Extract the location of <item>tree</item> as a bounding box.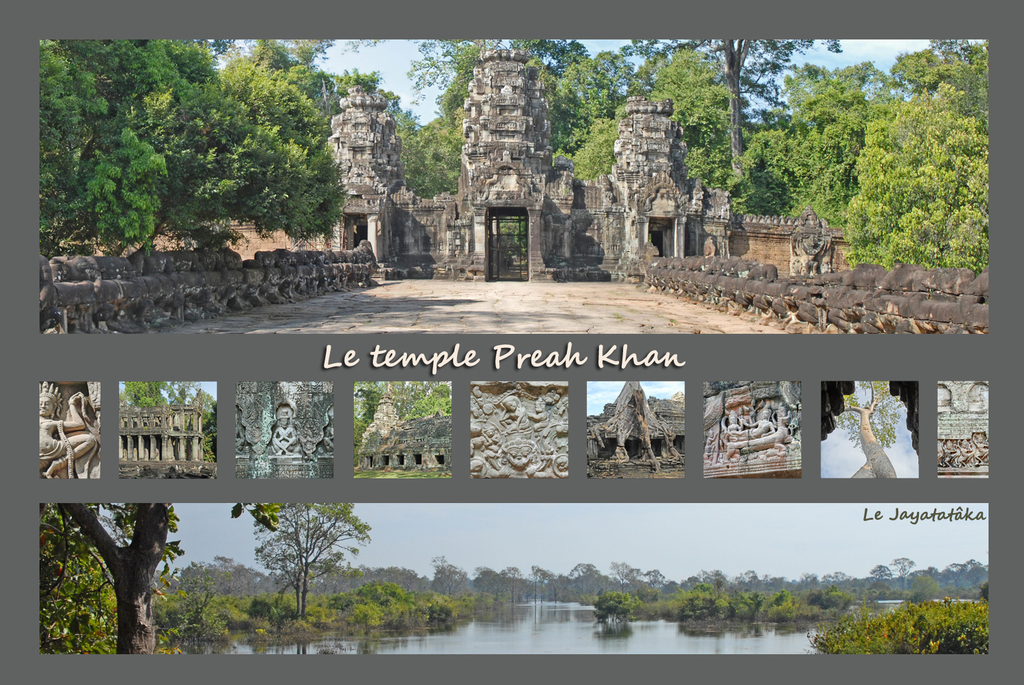
left=860, top=554, right=985, bottom=604.
